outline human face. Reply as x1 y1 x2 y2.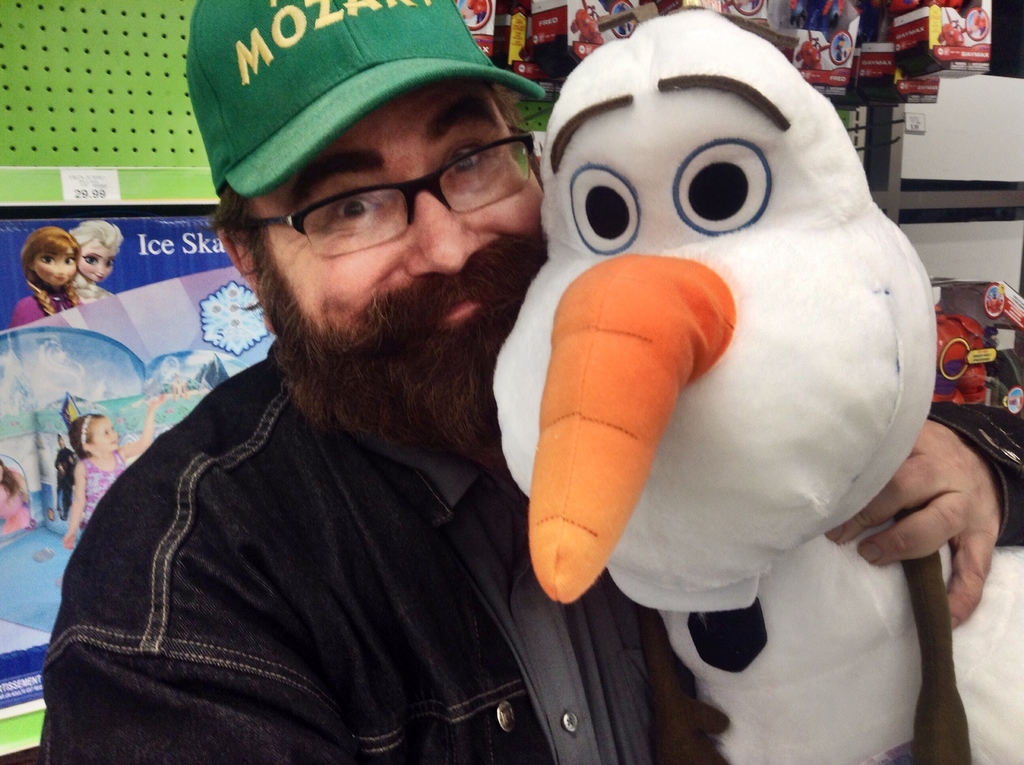
269 71 543 387.
